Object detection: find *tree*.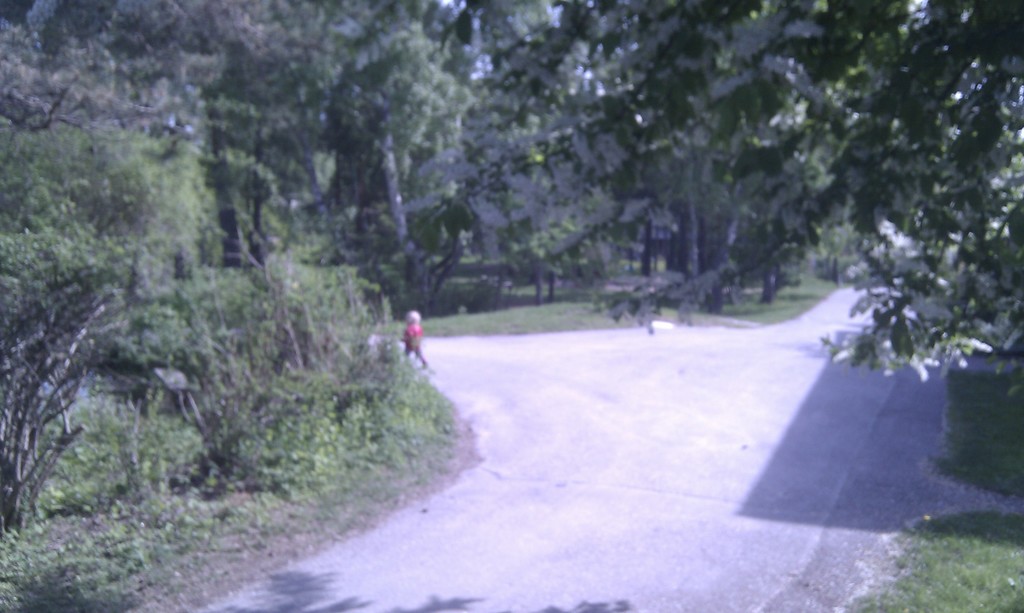
l=218, t=0, r=472, b=289.
